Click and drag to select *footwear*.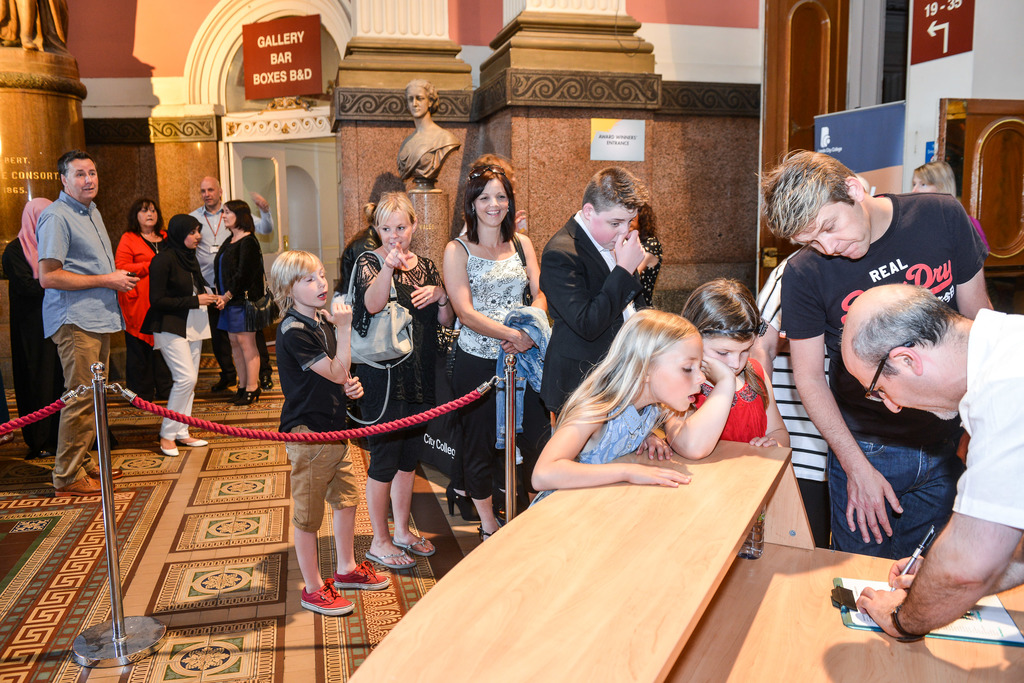
Selection: bbox=(477, 515, 502, 539).
